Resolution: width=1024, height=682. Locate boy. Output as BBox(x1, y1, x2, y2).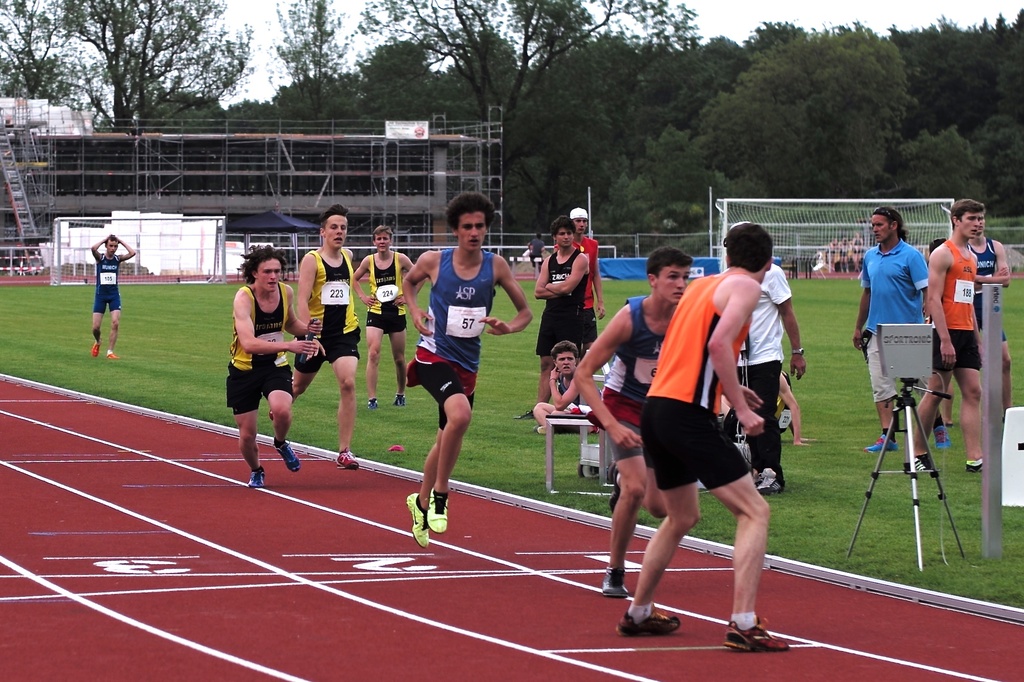
BBox(268, 206, 359, 466).
